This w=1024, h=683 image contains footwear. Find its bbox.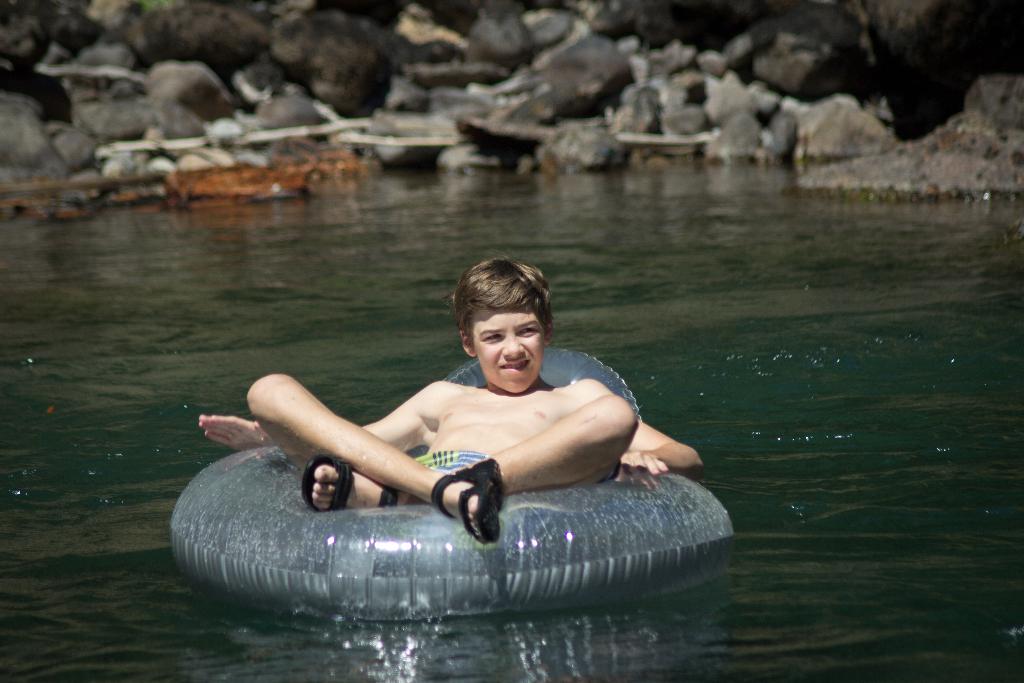
box(428, 456, 512, 543).
